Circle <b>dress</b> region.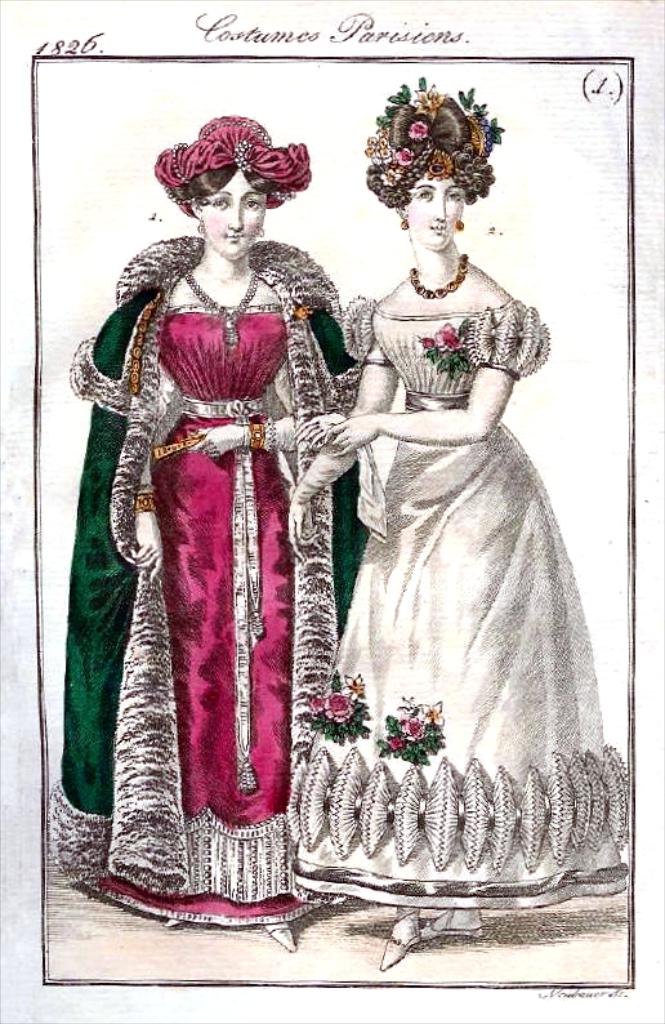
Region: <box>299,295,628,908</box>.
